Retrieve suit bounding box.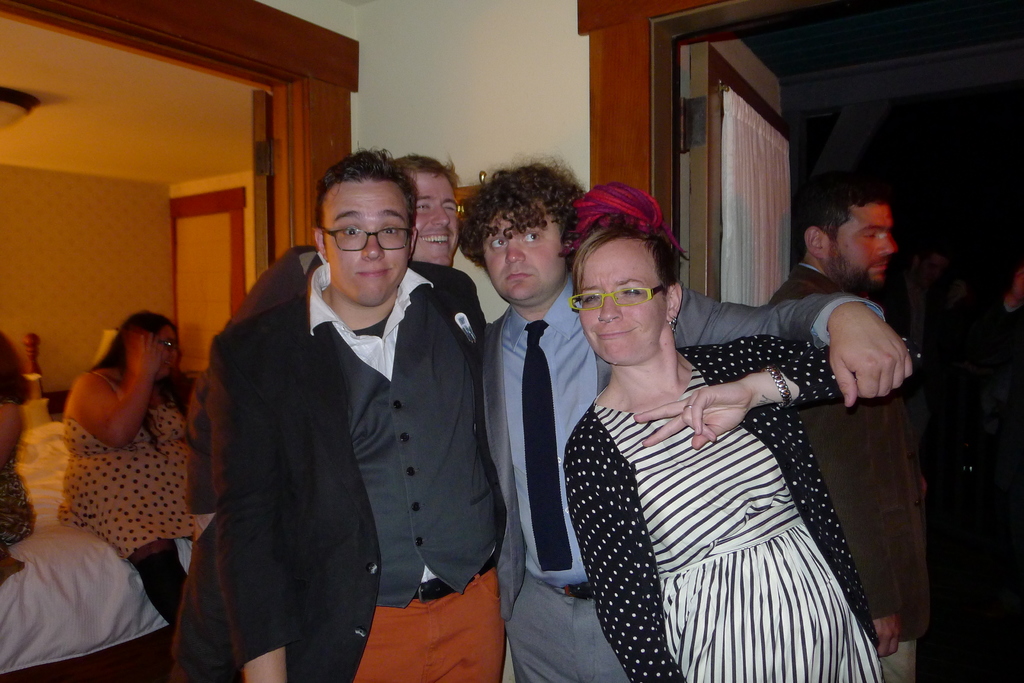
Bounding box: x1=179, y1=175, x2=508, y2=664.
